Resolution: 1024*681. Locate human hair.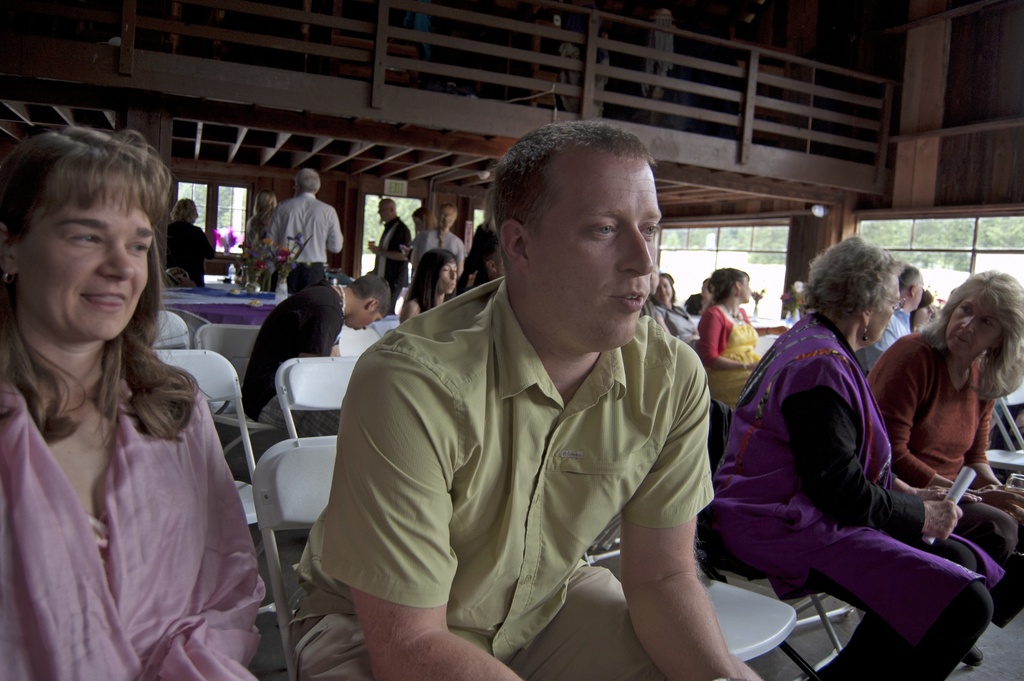
x1=252, y1=185, x2=275, y2=236.
